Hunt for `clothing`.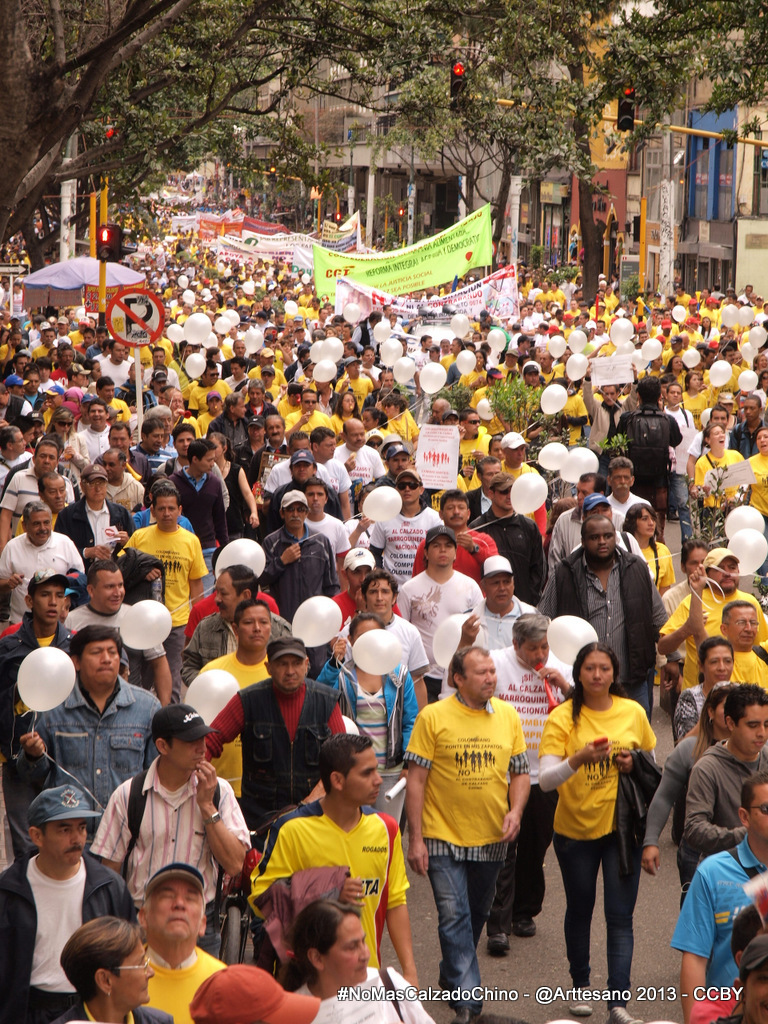
Hunted down at [x1=0, y1=525, x2=99, y2=619].
